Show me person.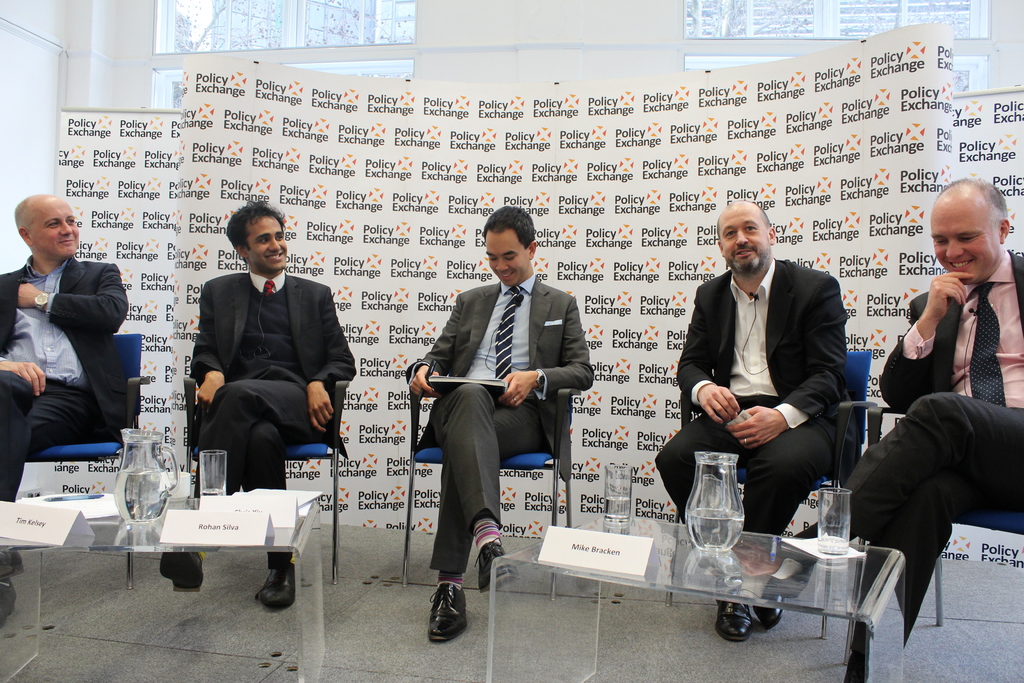
person is here: BBox(797, 173, 1023, 682).
